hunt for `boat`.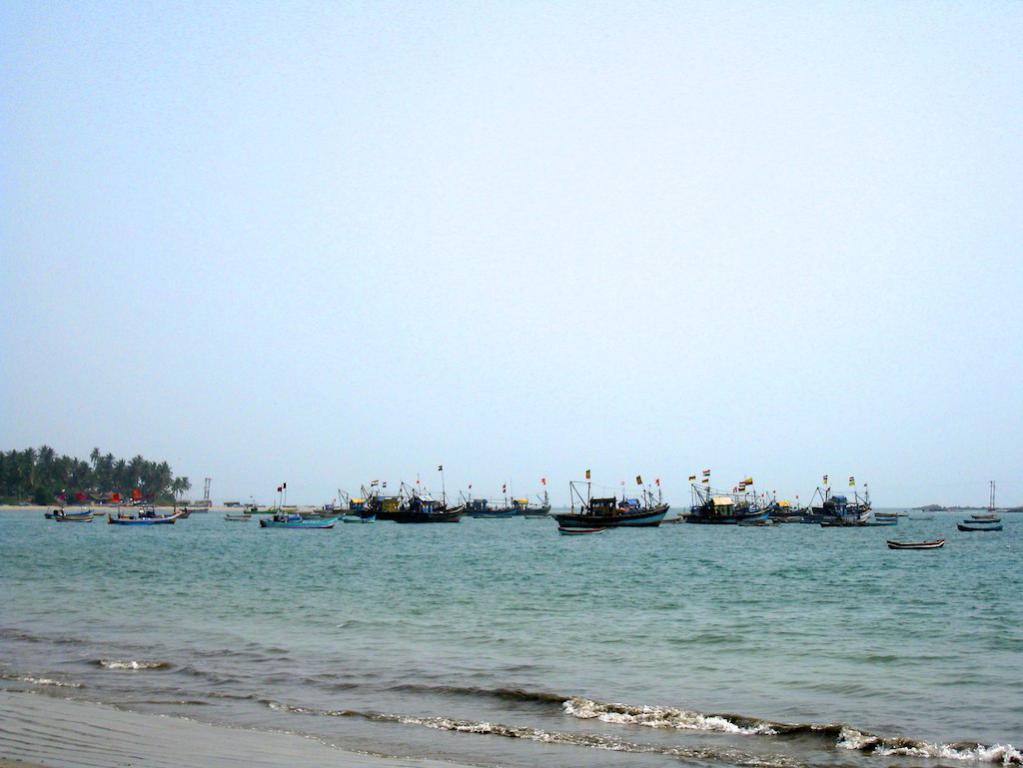
Hunted down at (885, 534, 945, 552).
